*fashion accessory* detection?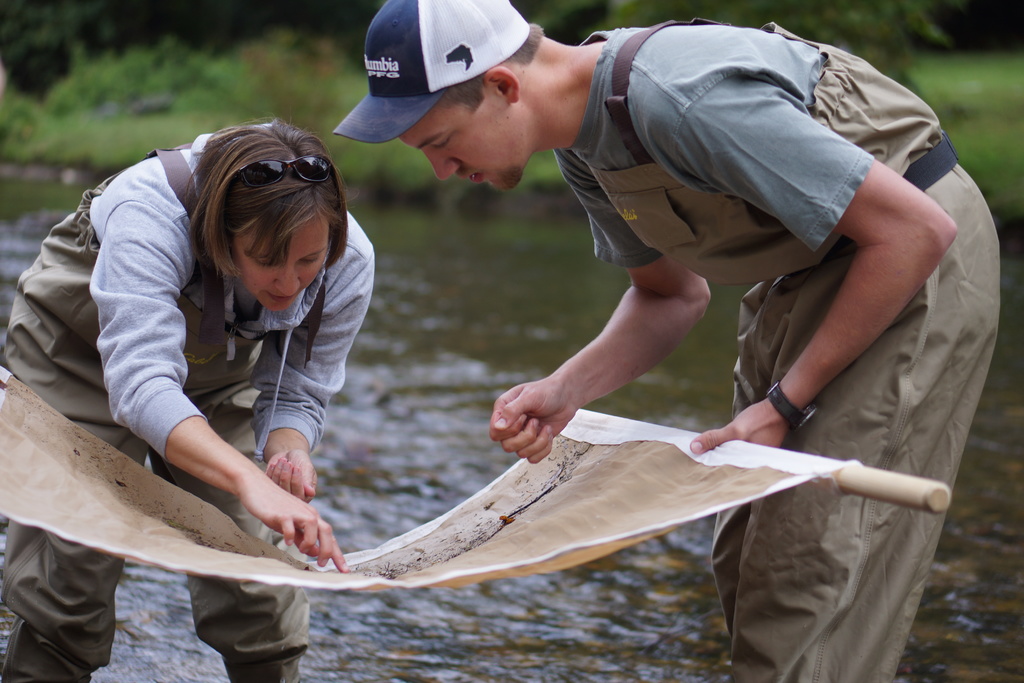
Rect(763, 381, 817, 432)
